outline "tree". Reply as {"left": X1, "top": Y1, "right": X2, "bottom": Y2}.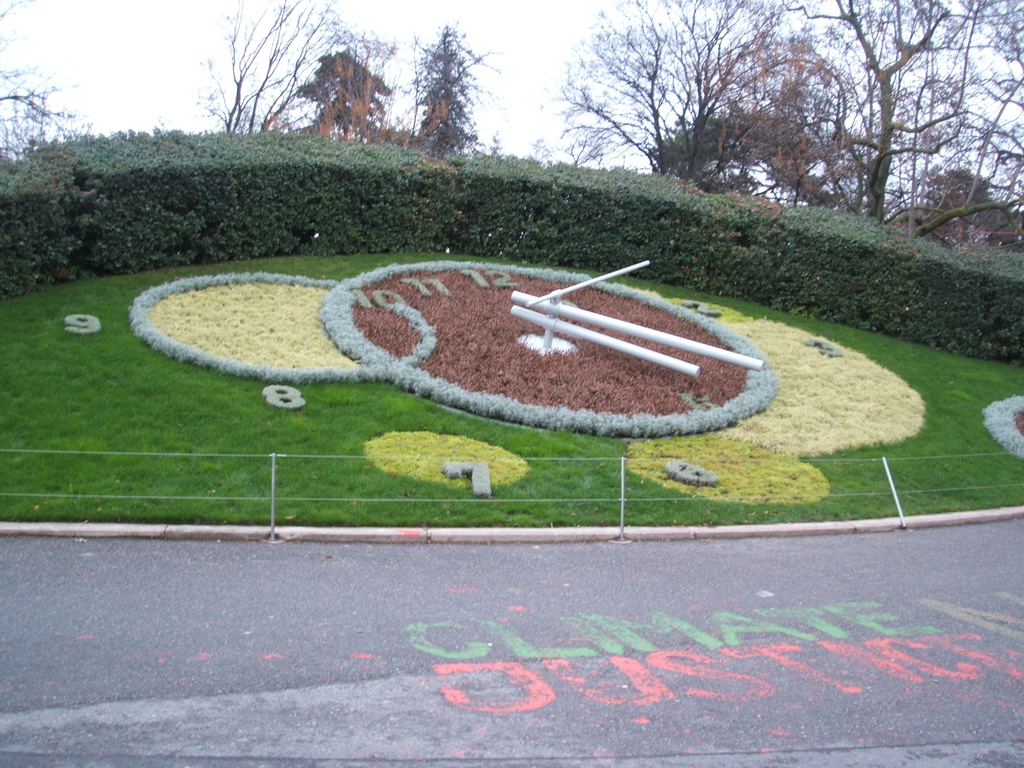
{"left": 416, "top": 8, "right": 484, "bottom": 156}.
